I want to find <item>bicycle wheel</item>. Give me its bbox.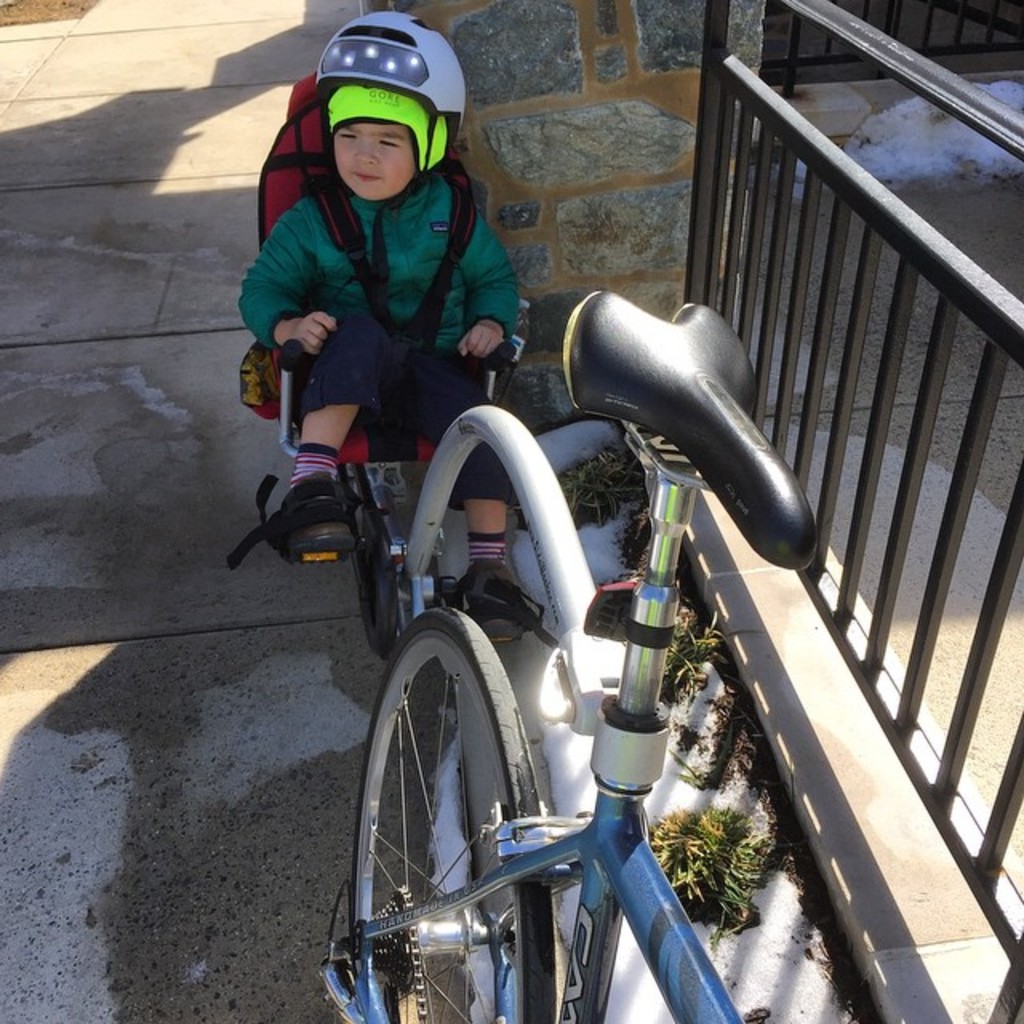
bbox=[349, 610, 565, 1022].
